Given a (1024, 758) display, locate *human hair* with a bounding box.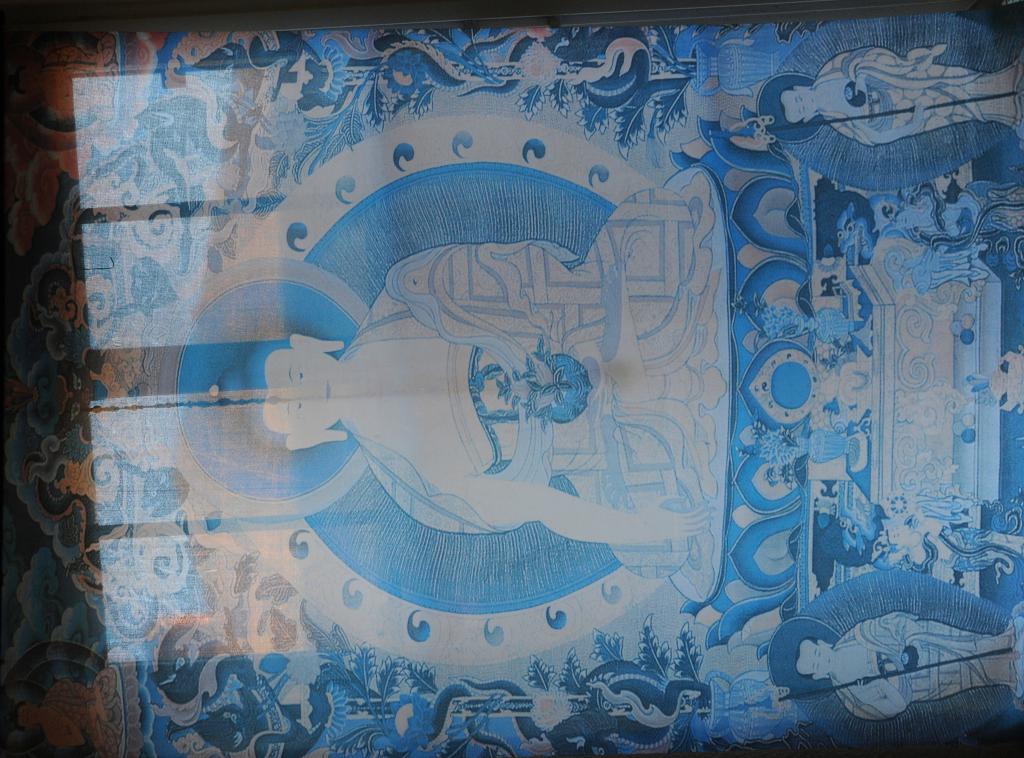
Located: Rect(778, 85, 803, 127).
